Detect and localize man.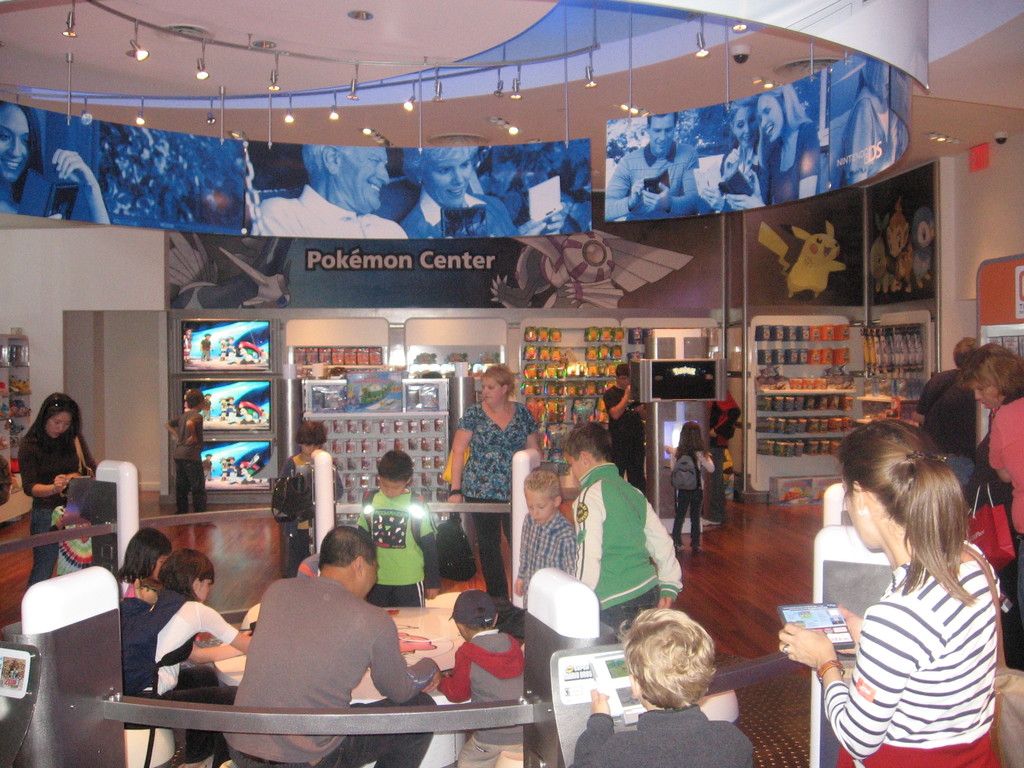
Localized at (603,360,650,486).
